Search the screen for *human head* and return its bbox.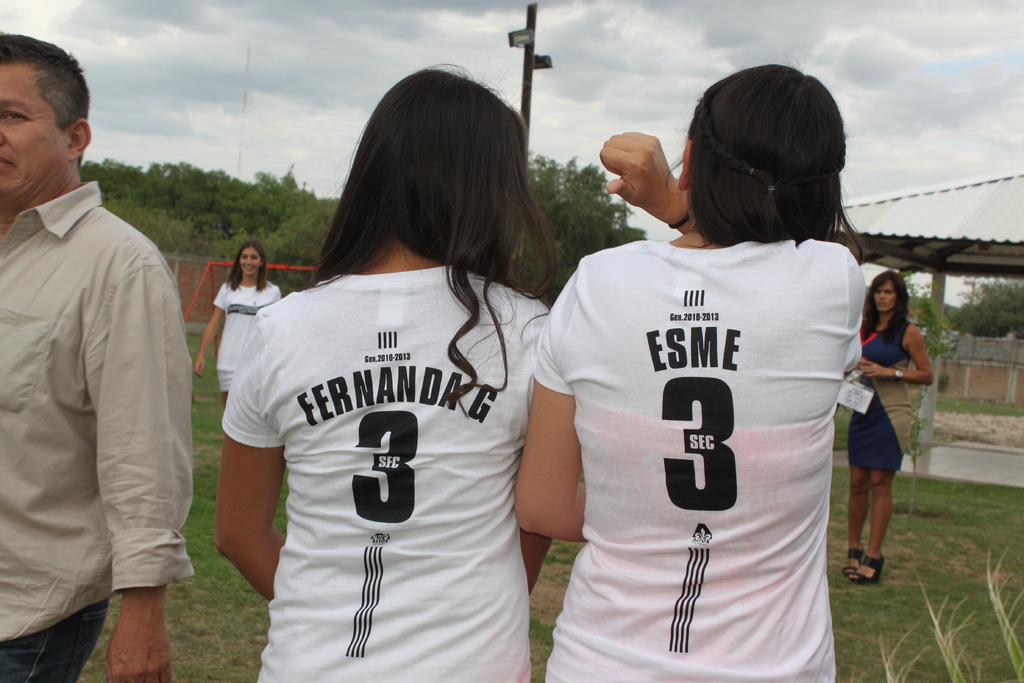
Found: crop(334, 68, 522, 238).
